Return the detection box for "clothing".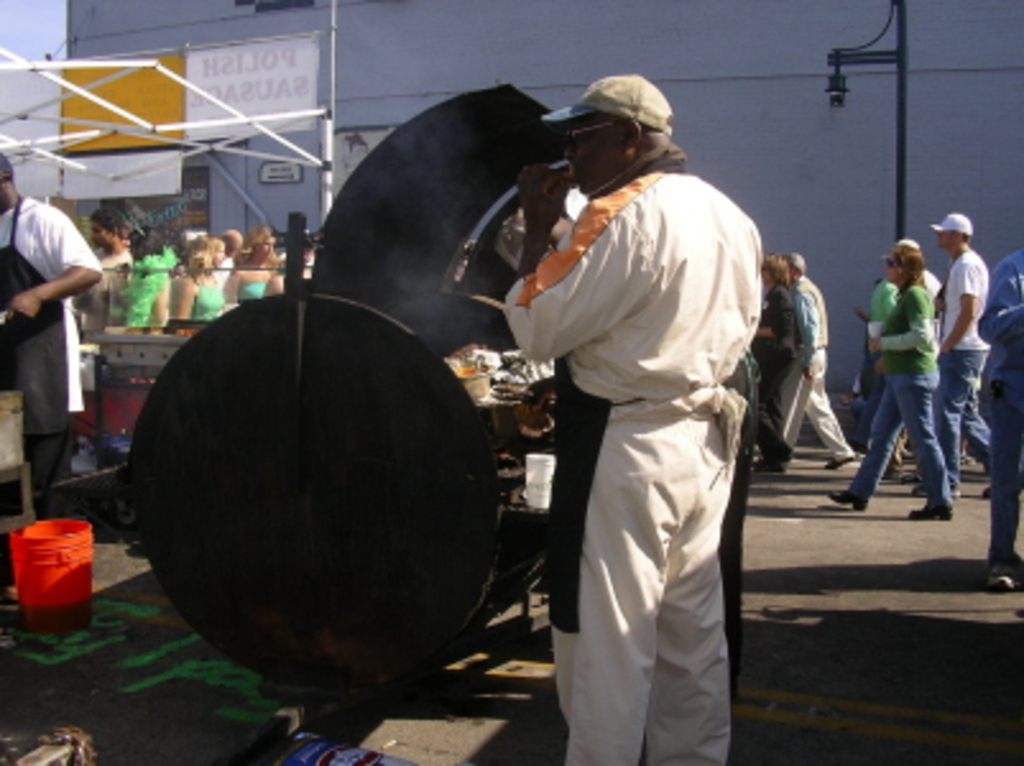
(868, 283, 899, 322).
